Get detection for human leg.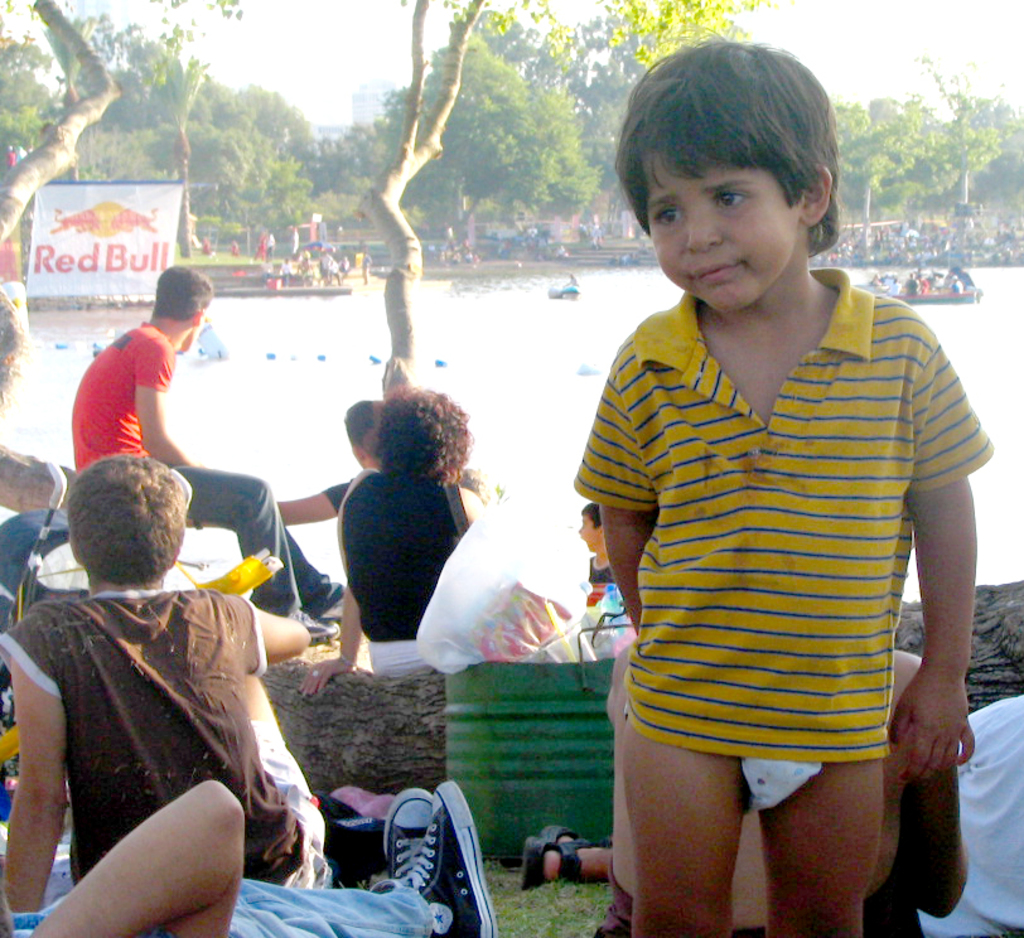
Detection: rect(628, 691, 745, 937).
